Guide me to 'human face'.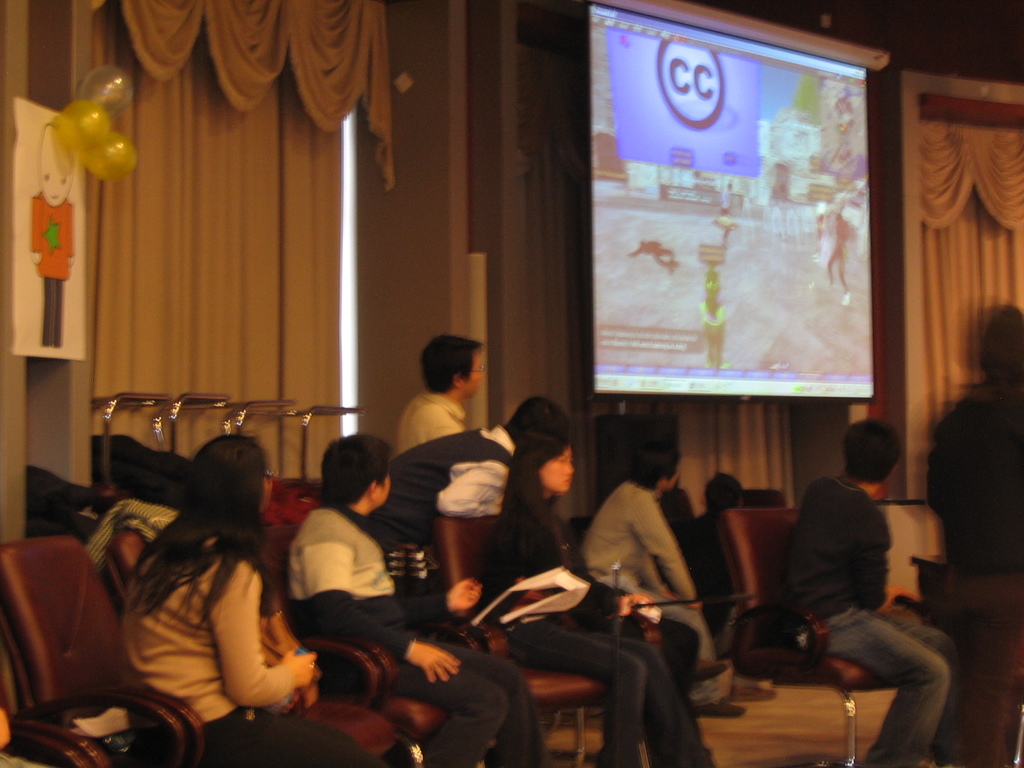
Guidance: {"x1": 543, "y1": 448, "x2": 574, "y2": 491}.
